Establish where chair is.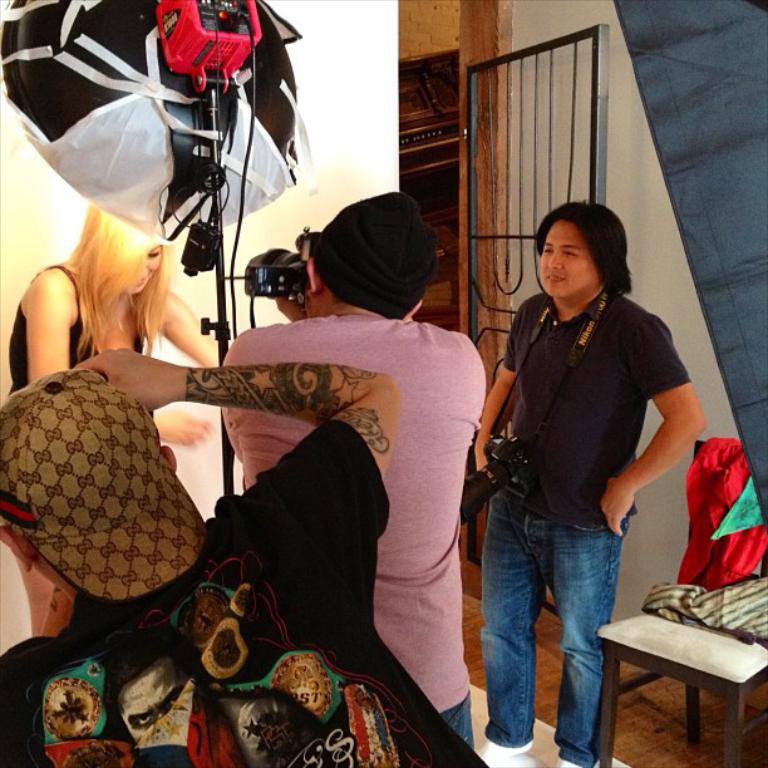
Established at pyautogui.locateOnScreen(592, 434, 767, 767).
